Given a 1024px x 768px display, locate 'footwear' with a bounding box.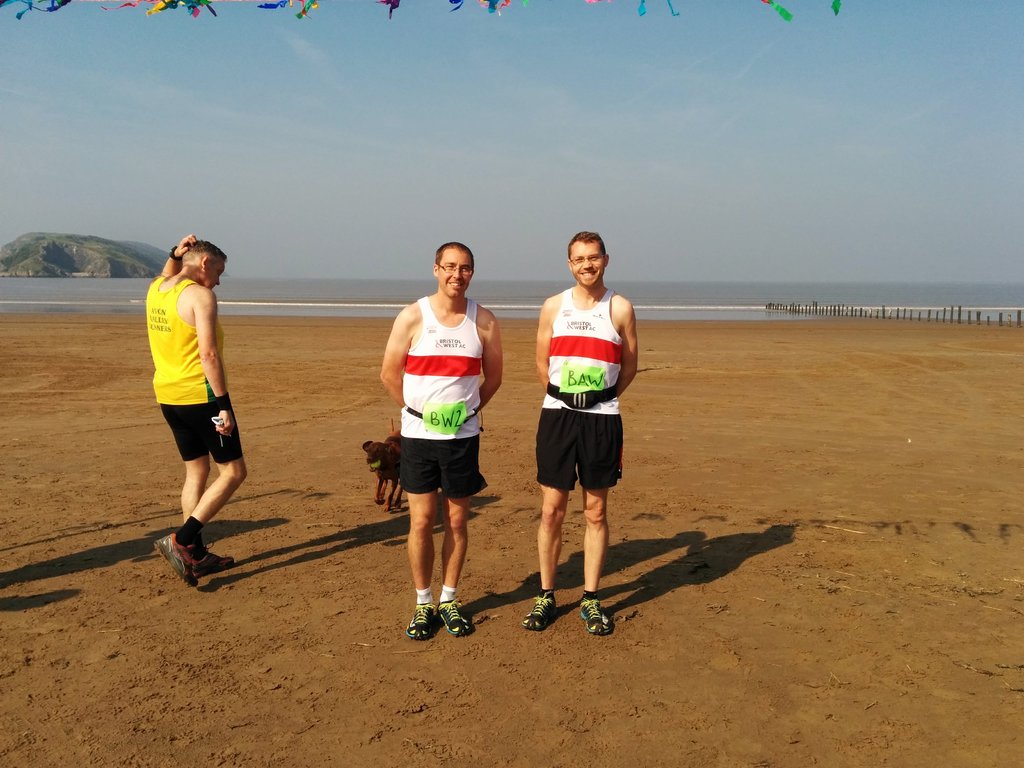
Located: bbox=[579, 596, 612, 636].
